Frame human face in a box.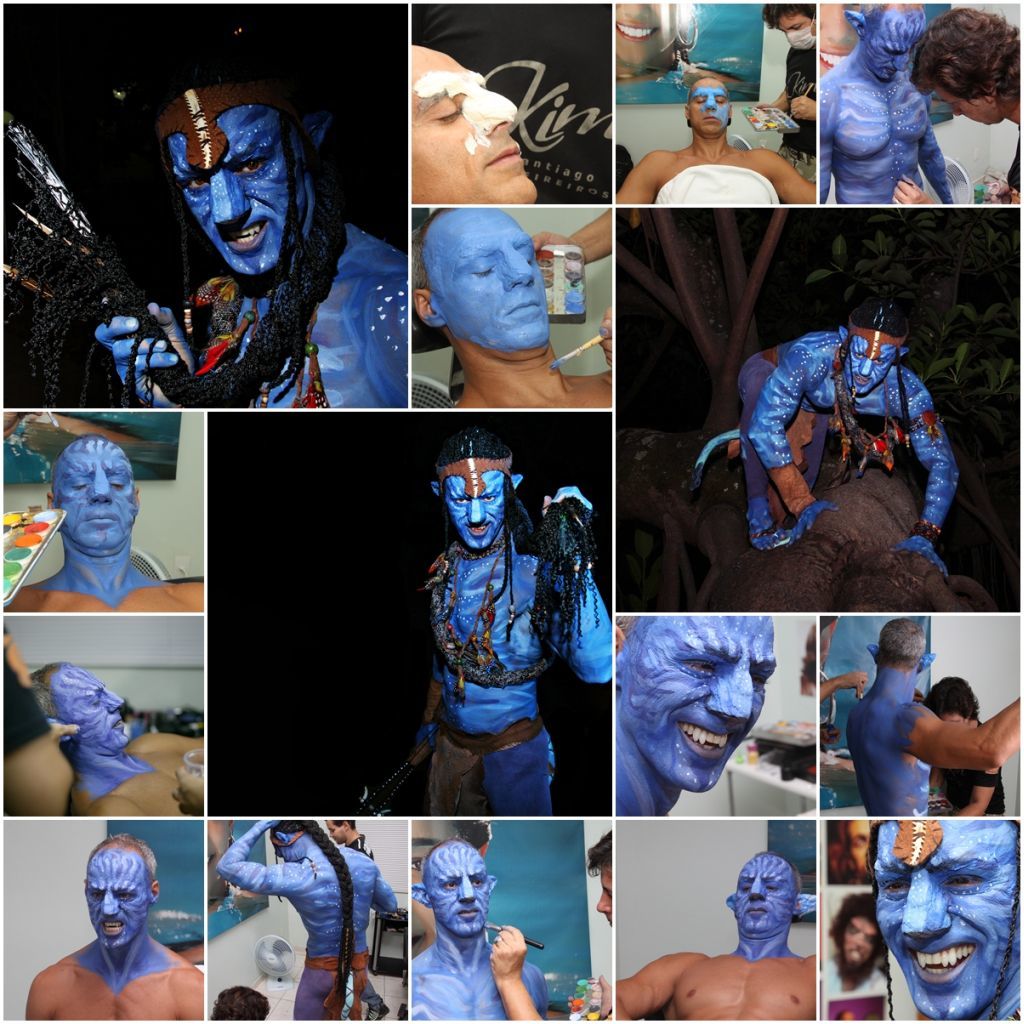
410:47:536:206.
